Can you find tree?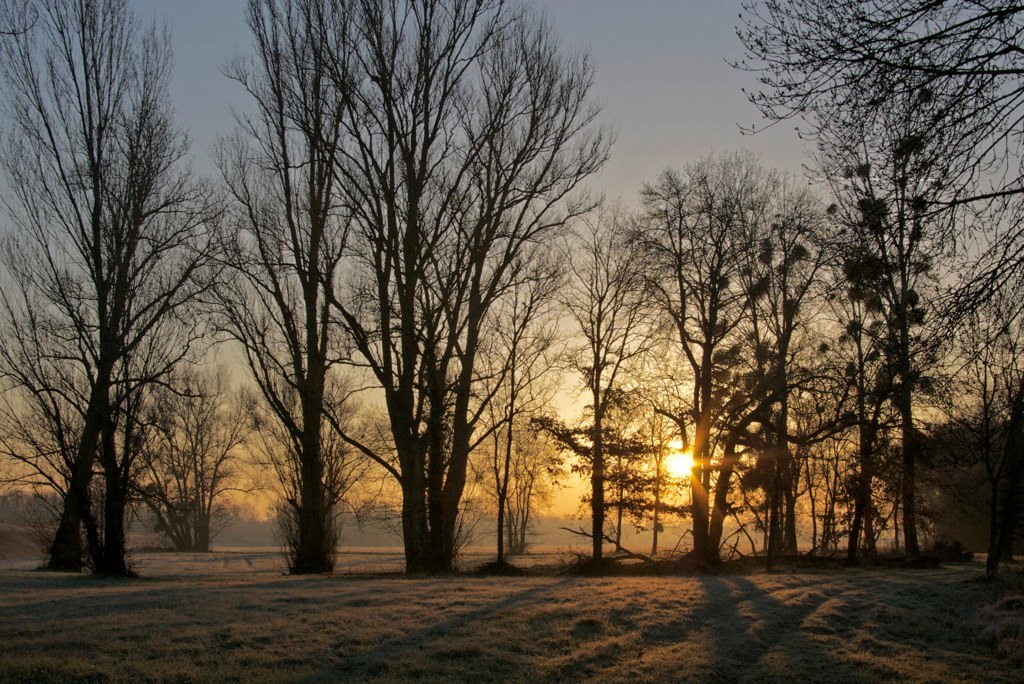
Yes, bounding box: BBox(618, 150, 820, 568).
